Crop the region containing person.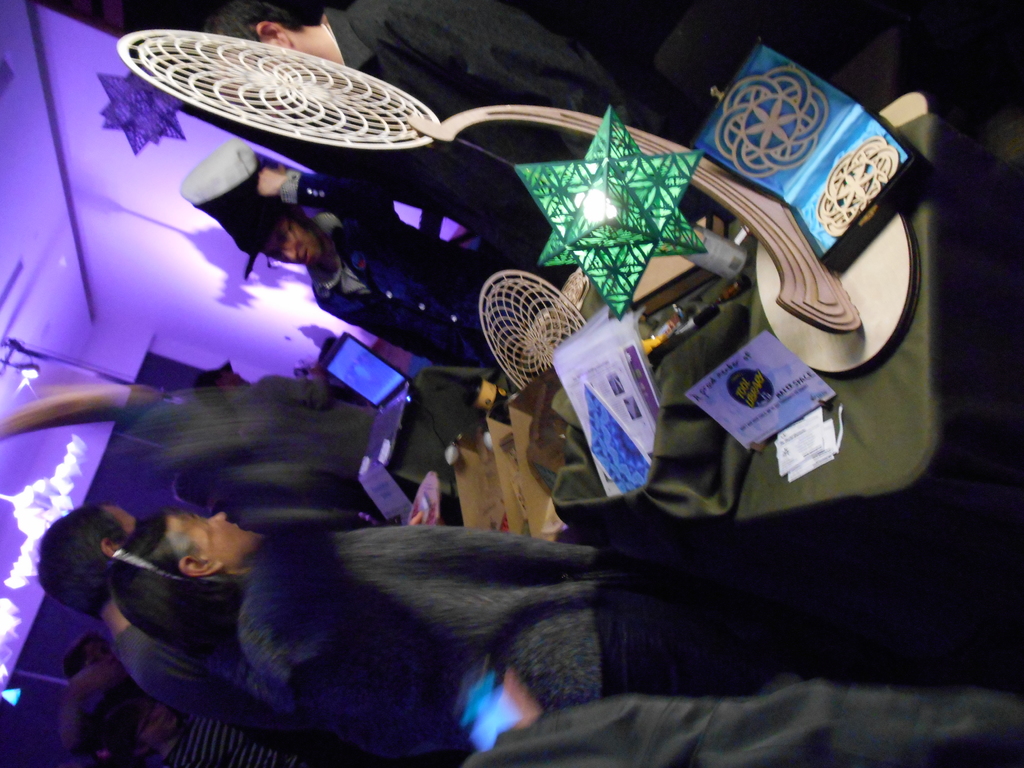
Crop region: (x1=0, y1=405, x2=1023, y2=757).
